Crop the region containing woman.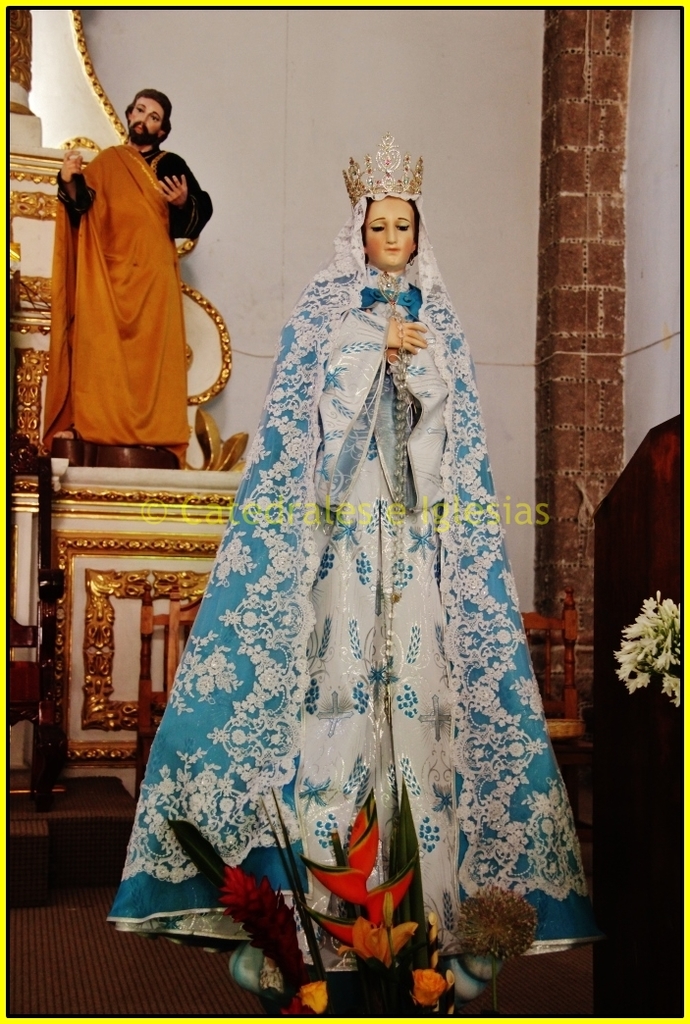
Crop region: [left=139, top=142, right=562, bottom=947].
